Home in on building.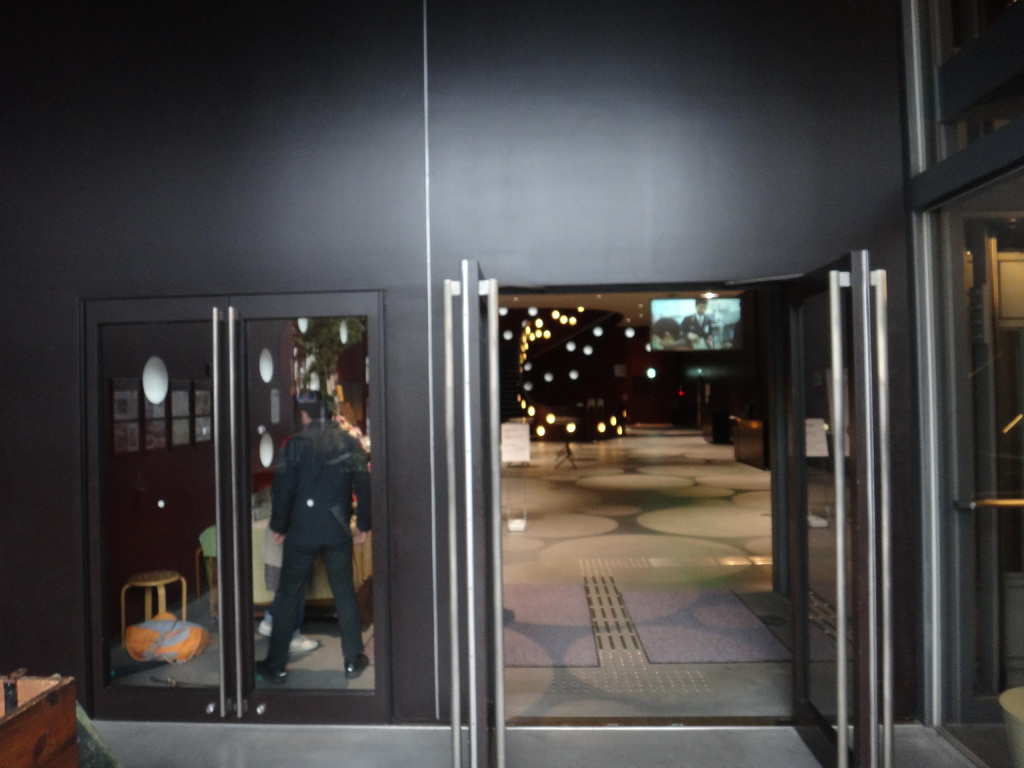
Homed in at BBox(0, 0, 1023, 767).
